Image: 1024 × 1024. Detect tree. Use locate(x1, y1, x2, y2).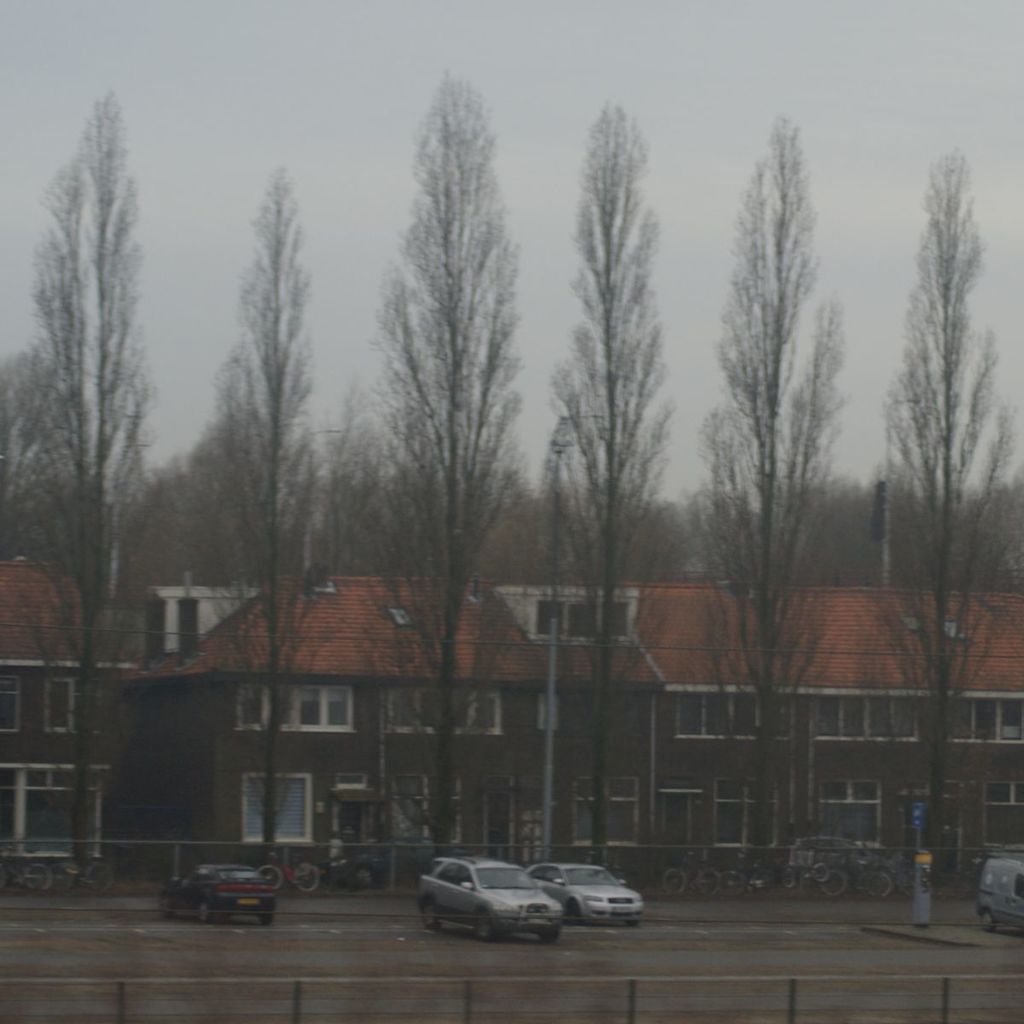
locate(522, 95, 681, 891).
